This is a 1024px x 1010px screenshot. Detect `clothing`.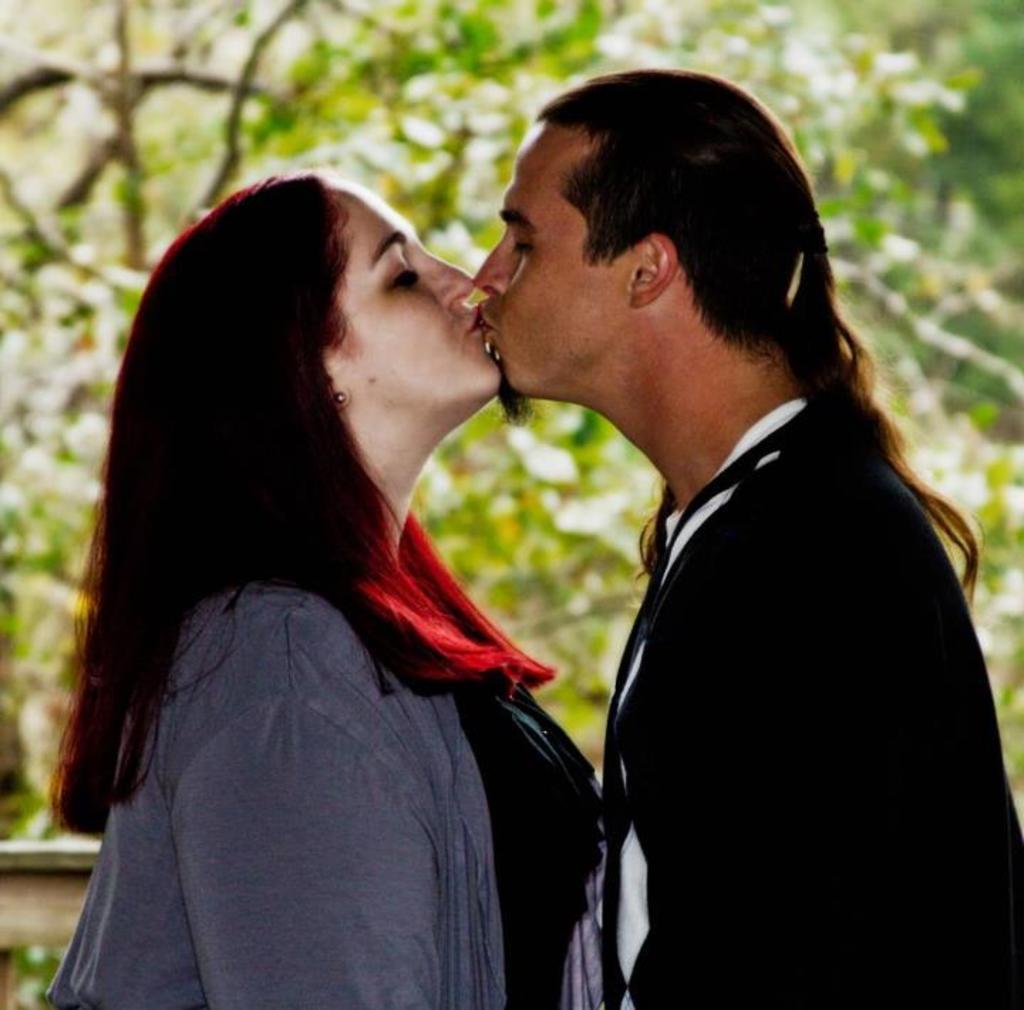
(40, 505, 607, 1009).
